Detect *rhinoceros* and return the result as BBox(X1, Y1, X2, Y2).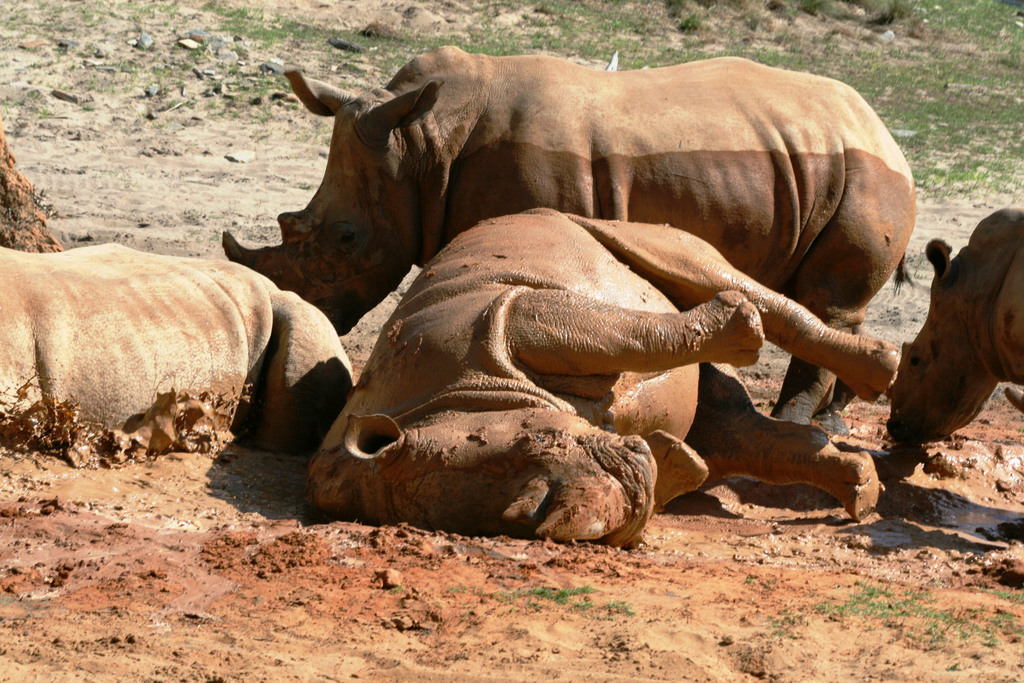
BBox(877, 207, 1023, 448).
